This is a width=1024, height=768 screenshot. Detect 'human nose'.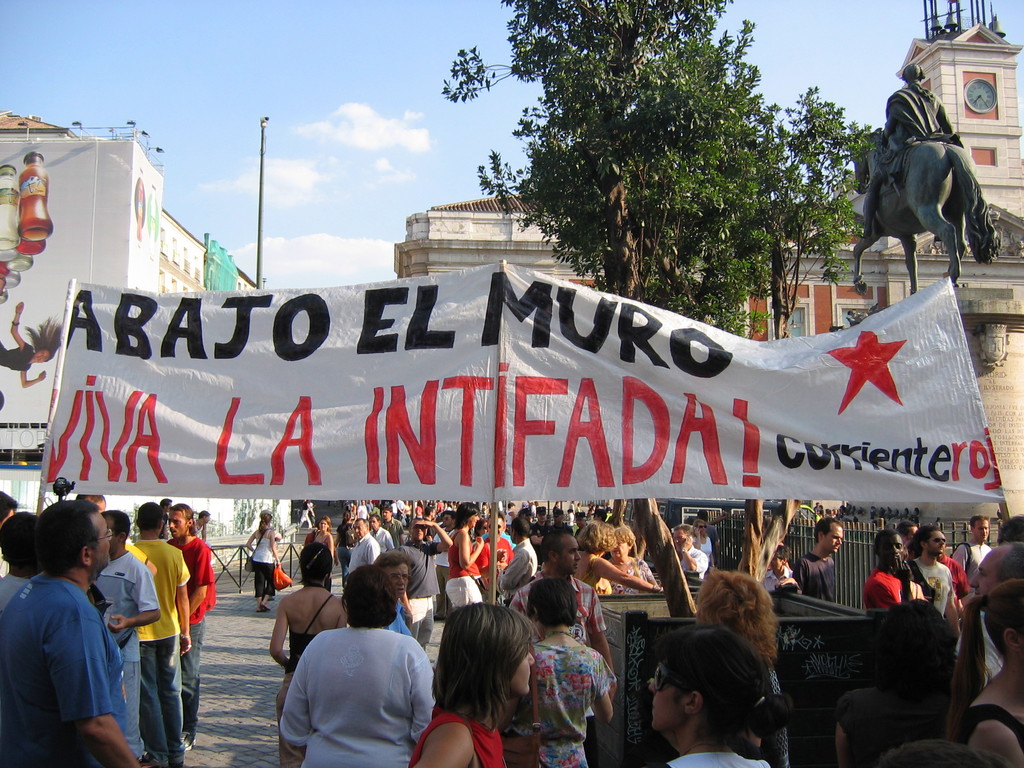
892,547,898,553.
